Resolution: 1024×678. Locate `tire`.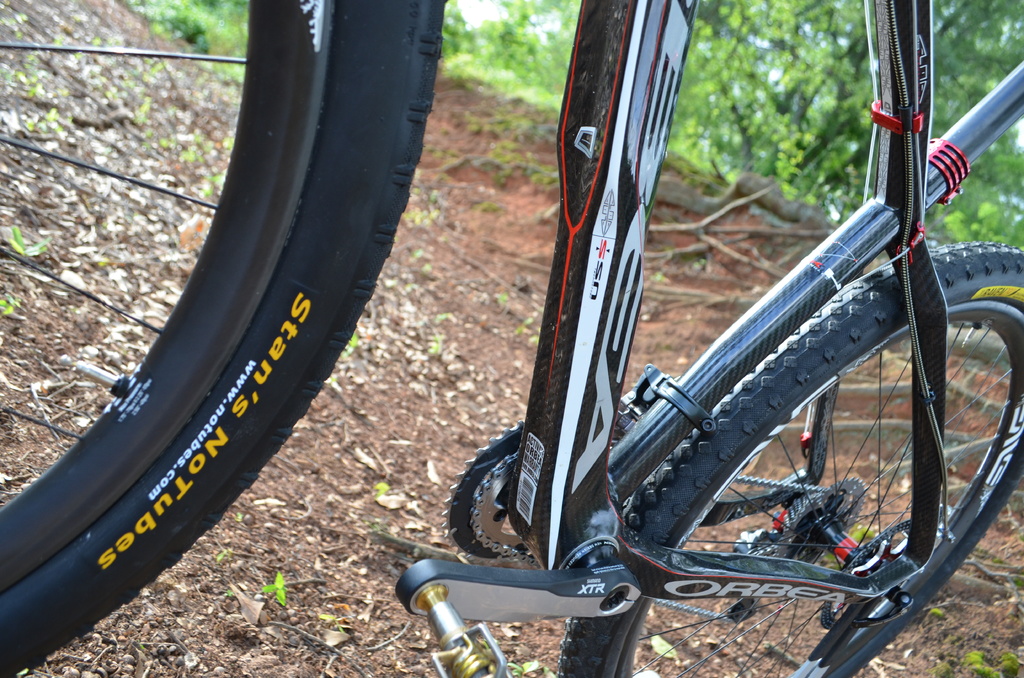
(558,246,1023,677).
